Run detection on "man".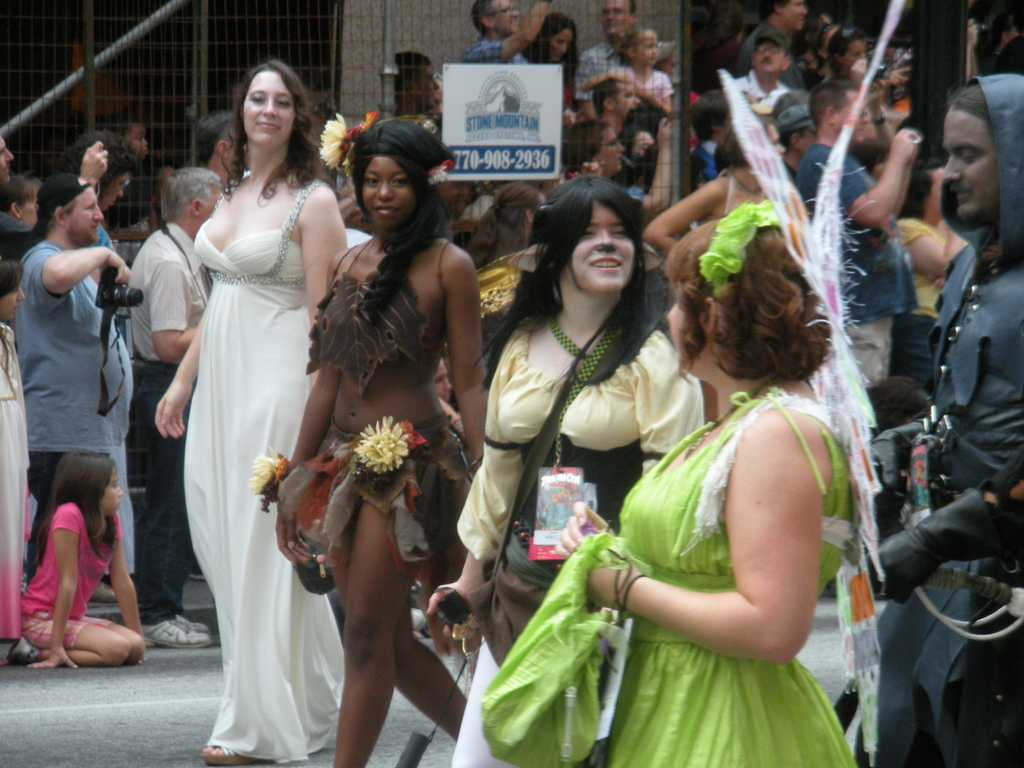
Result: 835, 74, 1023, 767.
